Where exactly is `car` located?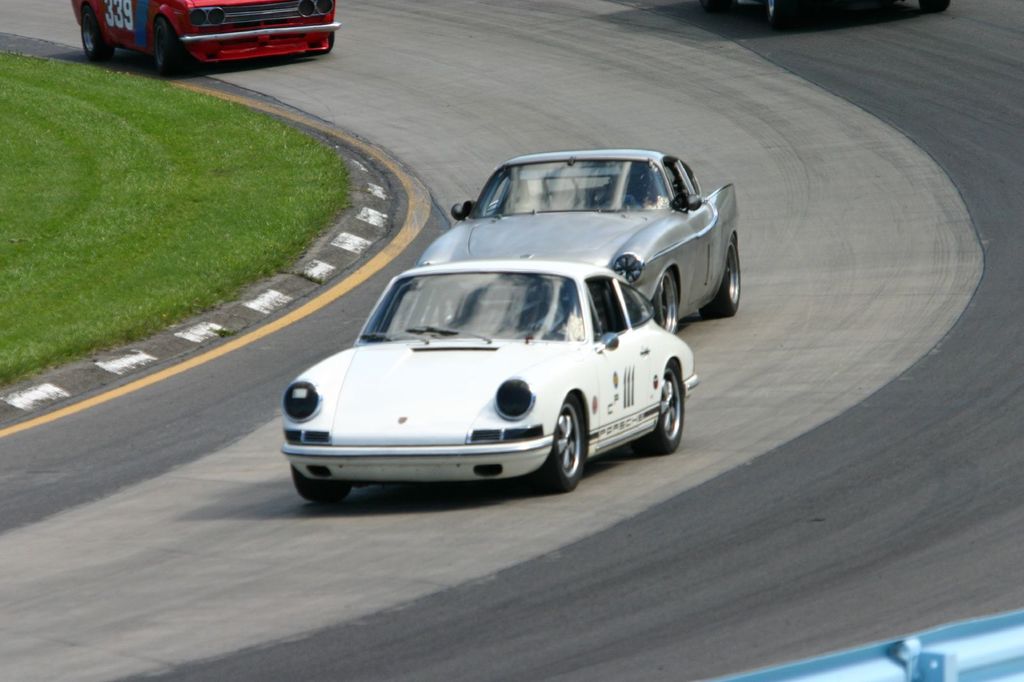
Its bounding box is <bbox>280, 260, 701, 509</bbox>.
